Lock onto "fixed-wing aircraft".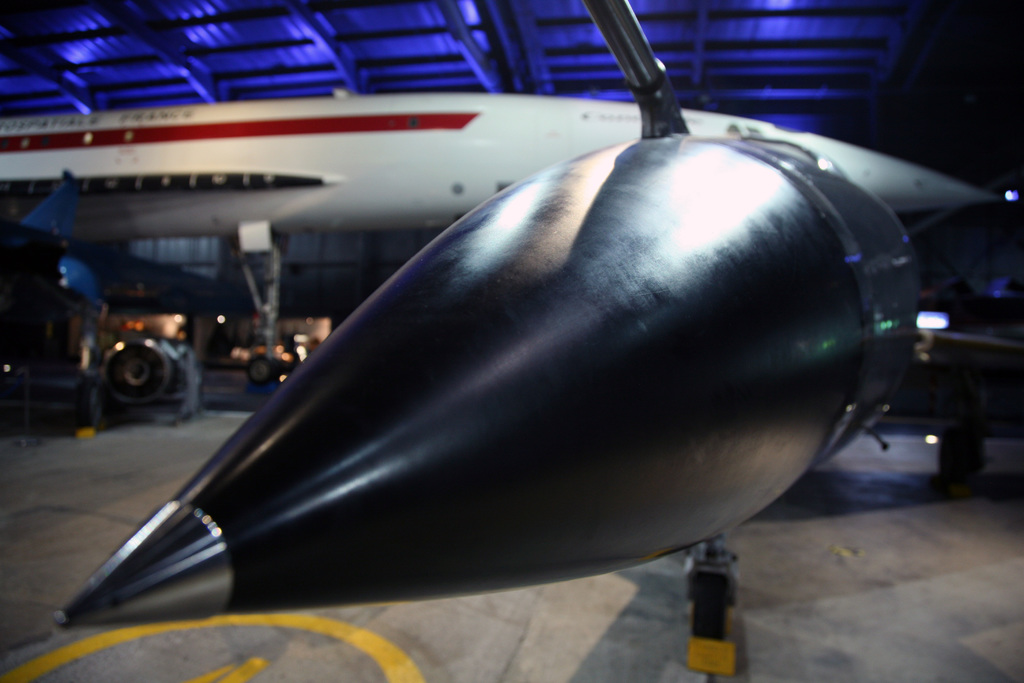
Locked: box(0, 83, 1020, 390).
